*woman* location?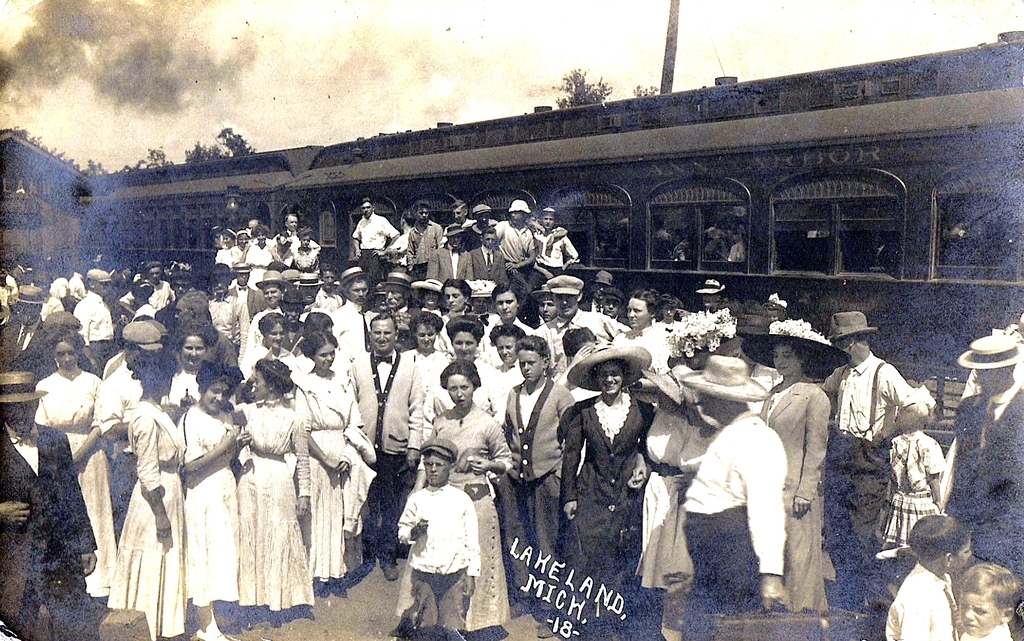
(x1=242, y1=266, x2=288, y2=380)
